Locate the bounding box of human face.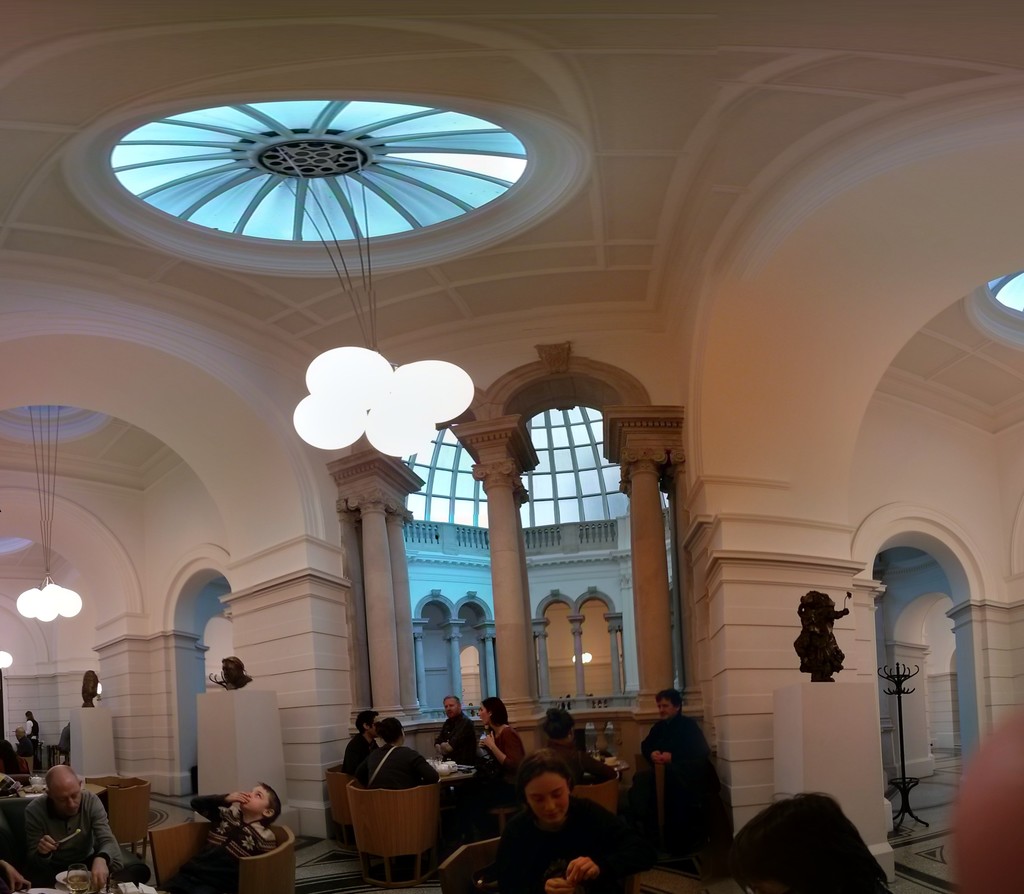
Bounding box: {"x1": 2, "y1": 775, "x2": 20, "y2": 790}.
